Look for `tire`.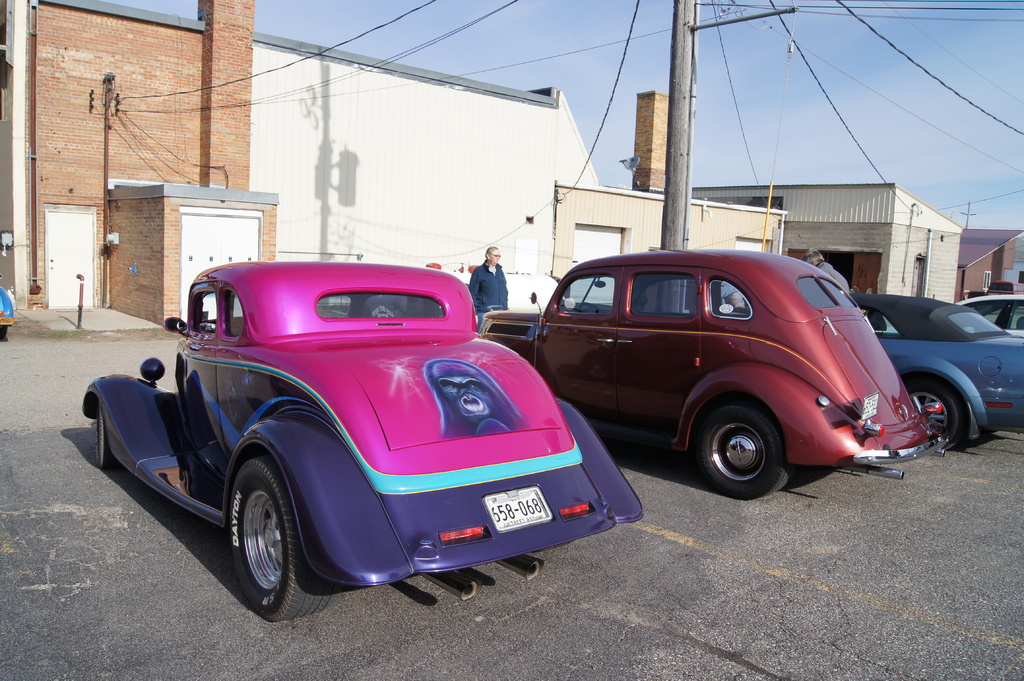
Found: bbox(92, 396, 113, 470).
